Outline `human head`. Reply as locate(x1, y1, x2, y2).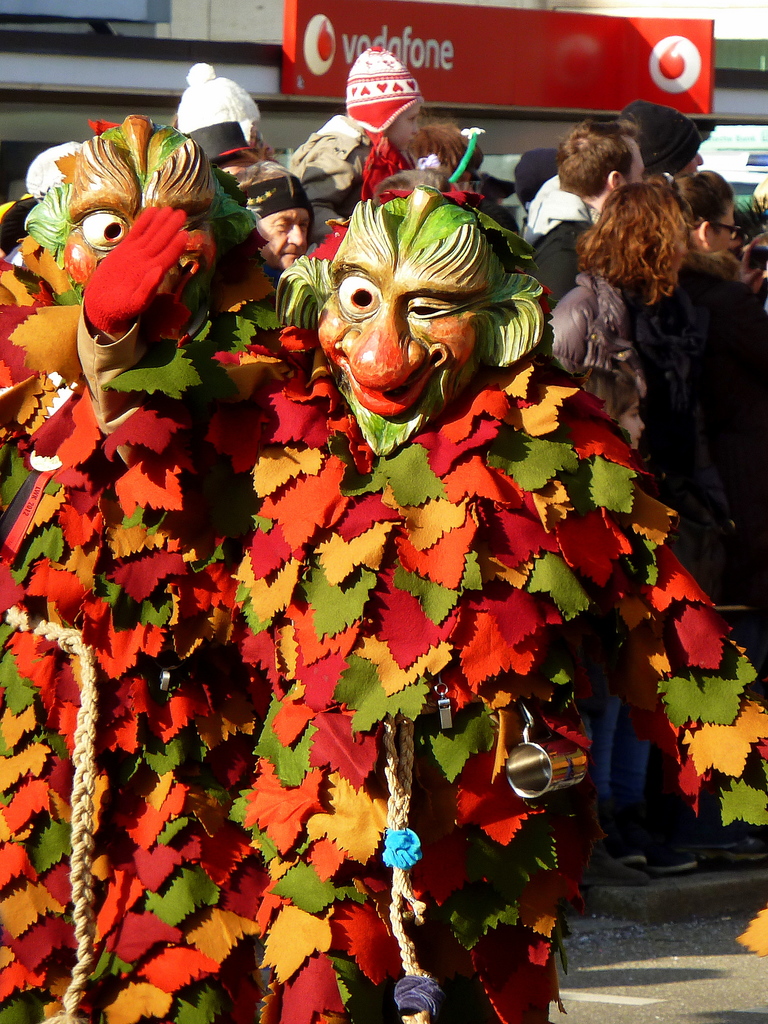
locate(555, 120, 644, 205).
